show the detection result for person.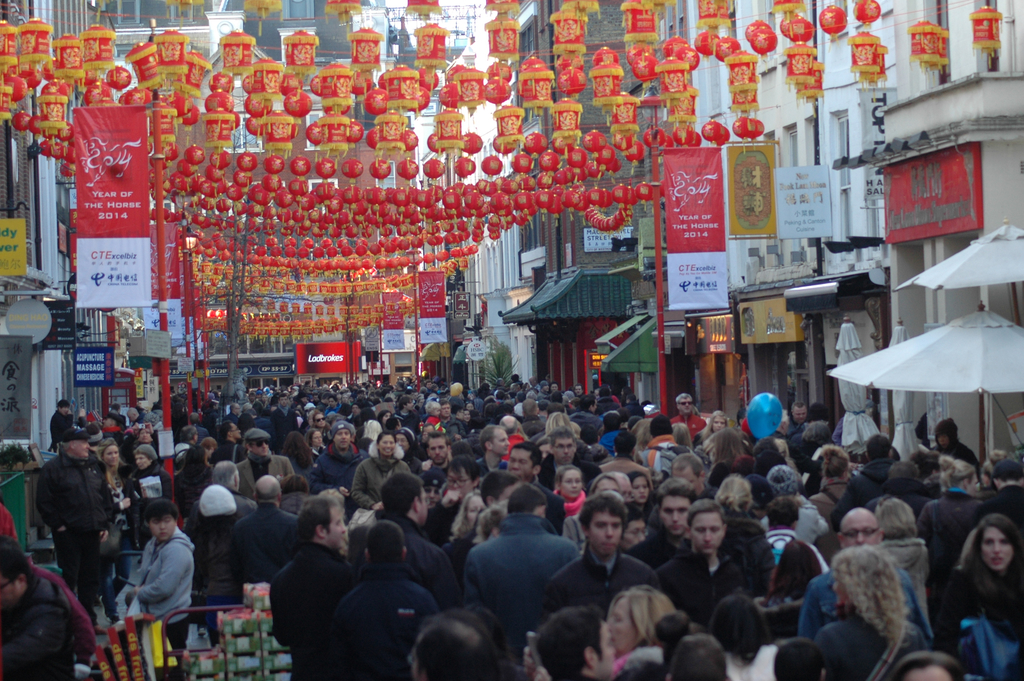
{"left": 0, "top": 536, "right": 98, "bottom": 679}.
